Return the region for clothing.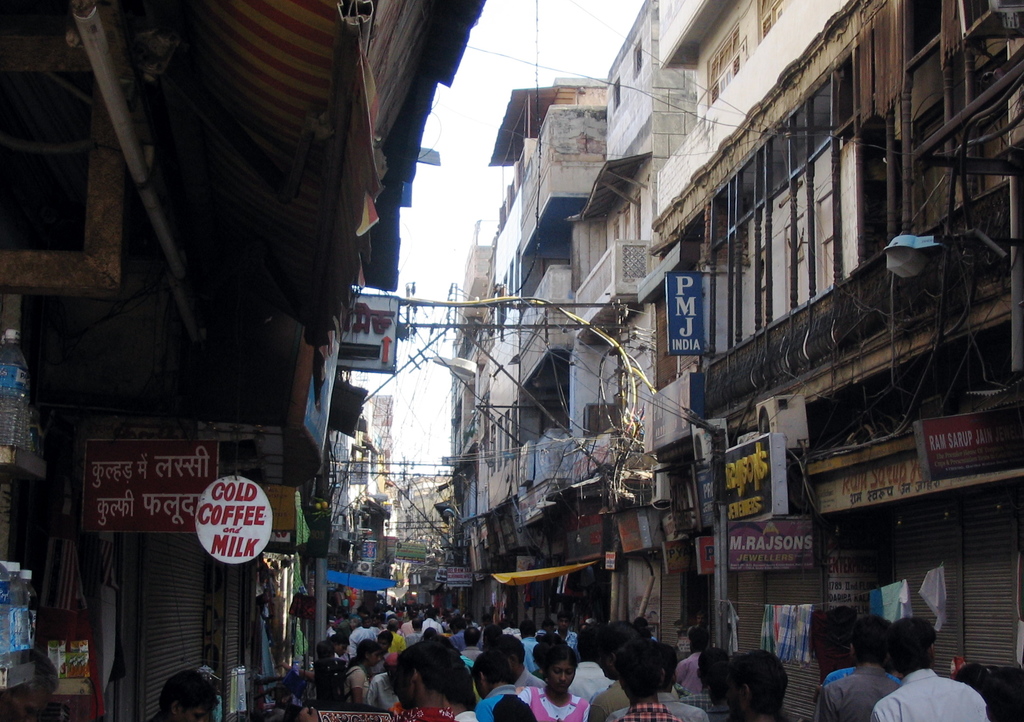
[x1=612, y1=700, x2=679, y2=721].
